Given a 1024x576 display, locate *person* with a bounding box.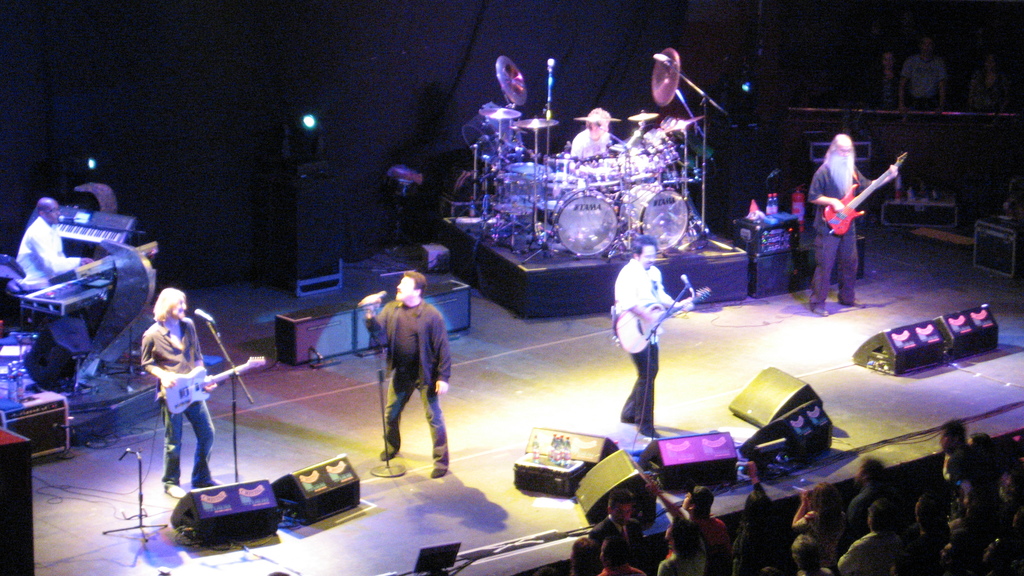
Located: select_region(15, 192, 95, 282).
